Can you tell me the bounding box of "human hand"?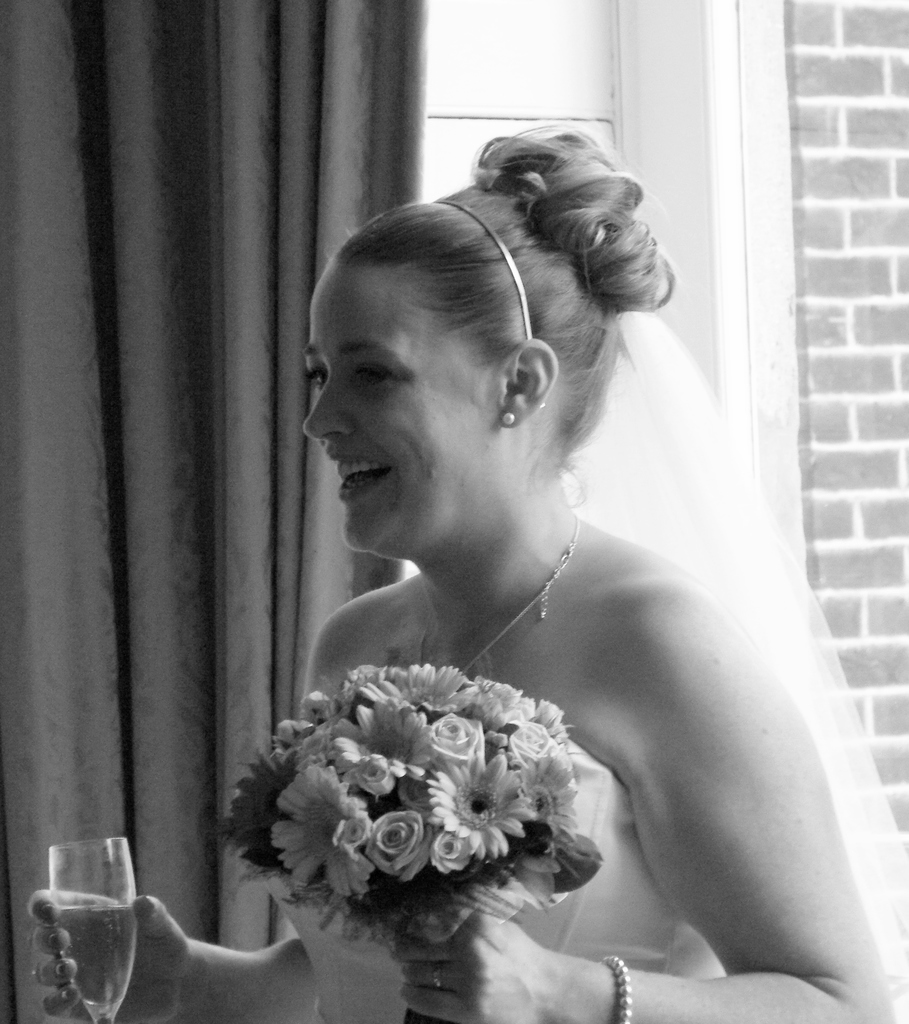
Rect(120, 908, 296, 1002).
